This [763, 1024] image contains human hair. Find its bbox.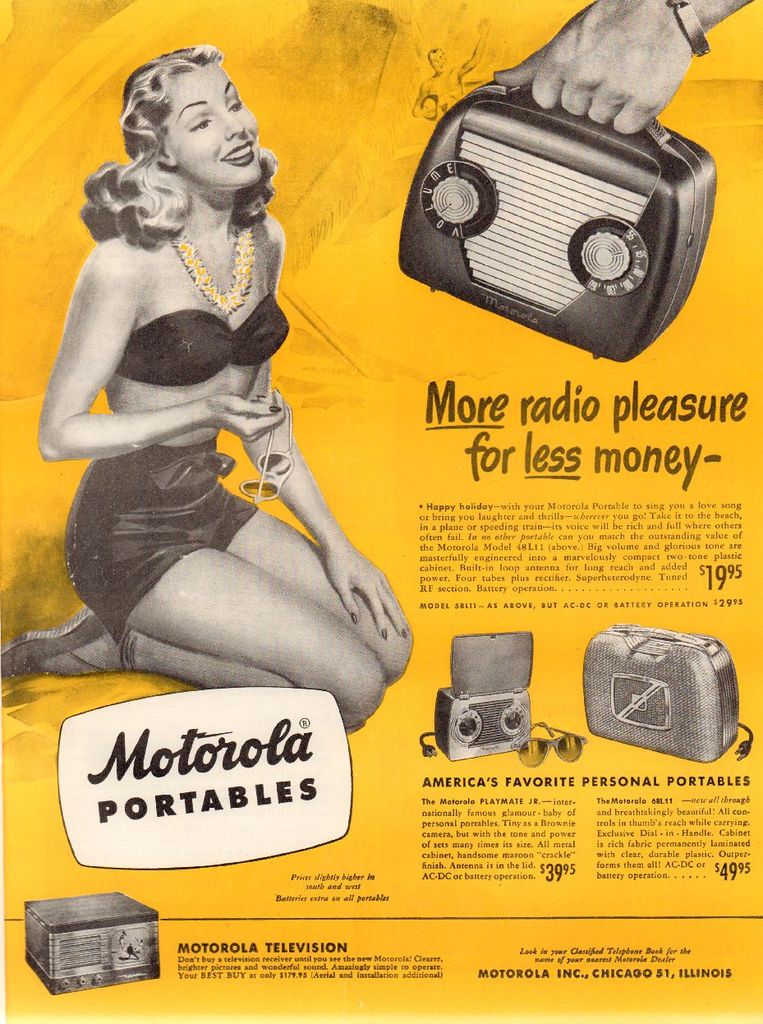
box=[106, 41, 270, 224].
